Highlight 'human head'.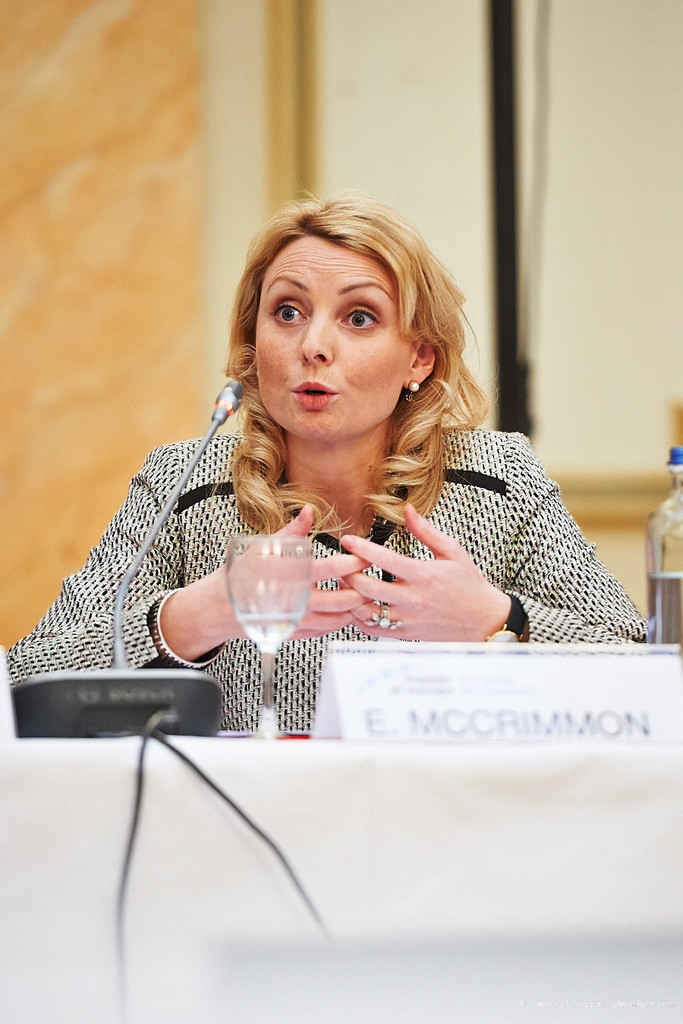
Highlighted region: 224:193:467:433.
